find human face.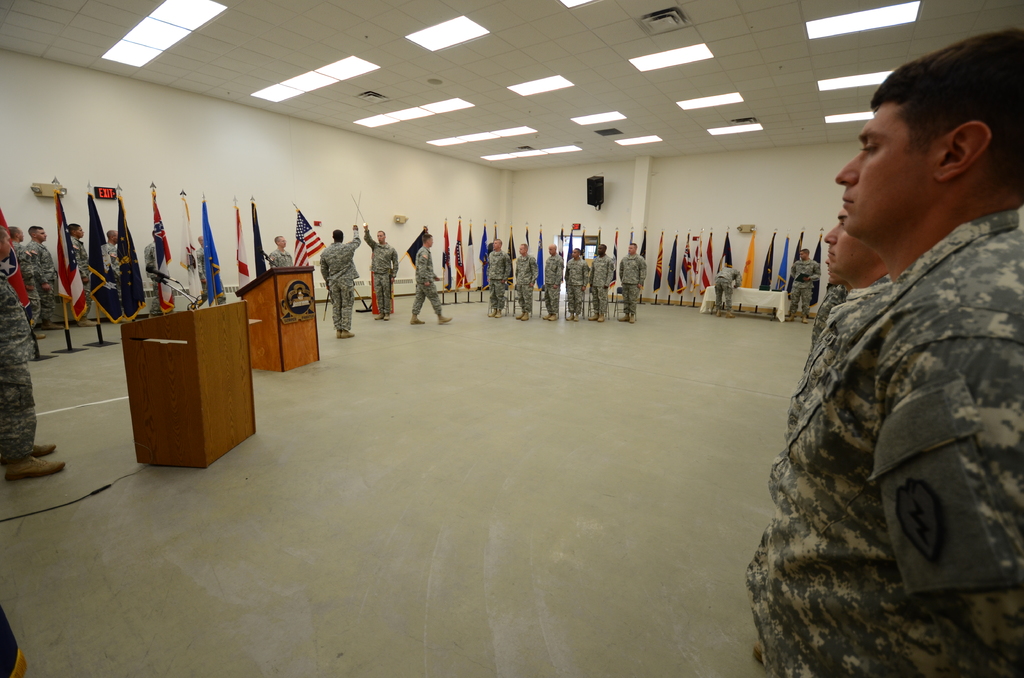
l=547, t=246, r=554, b=254.
